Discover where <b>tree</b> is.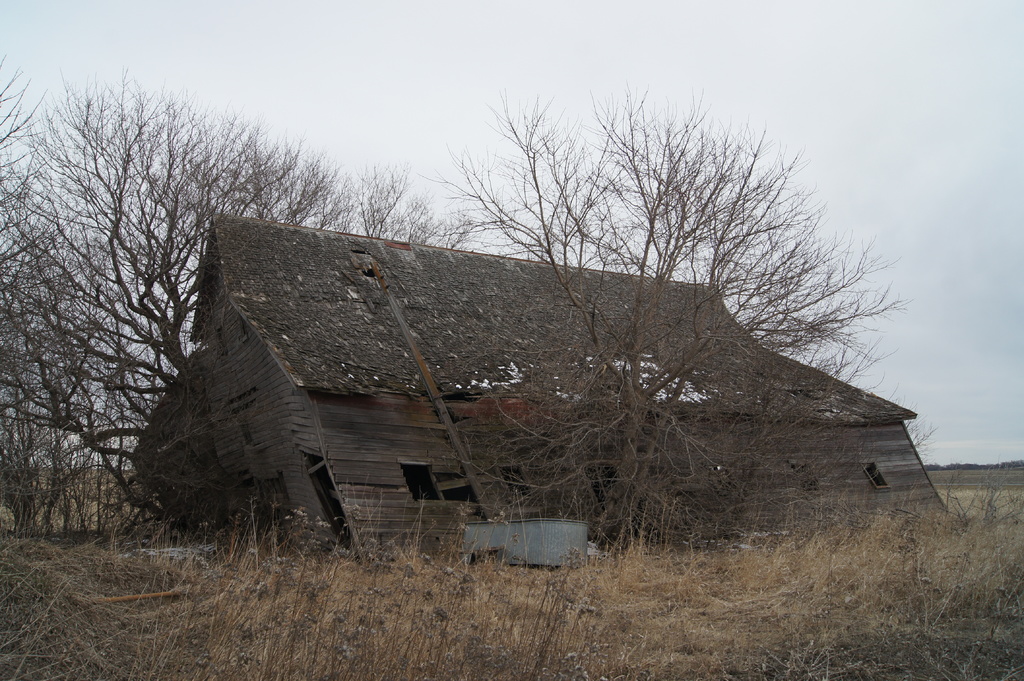
Discovered at <region>419, 77, 900, 544</region>.
